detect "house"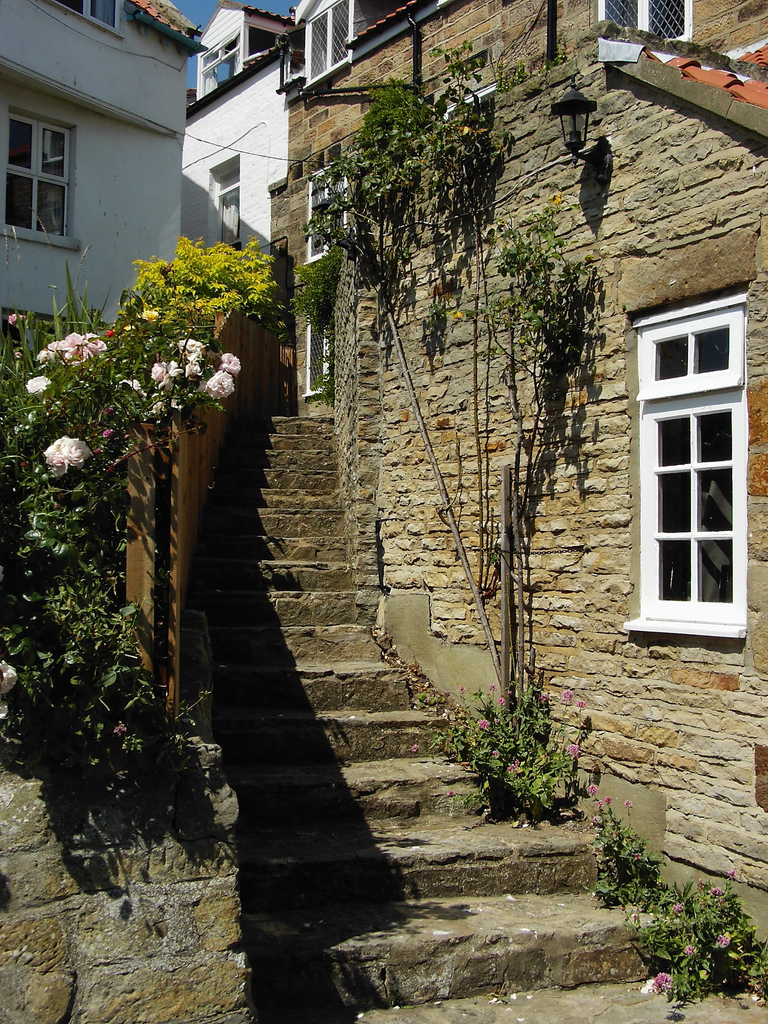
bbox(0, 0, 208, 378)
